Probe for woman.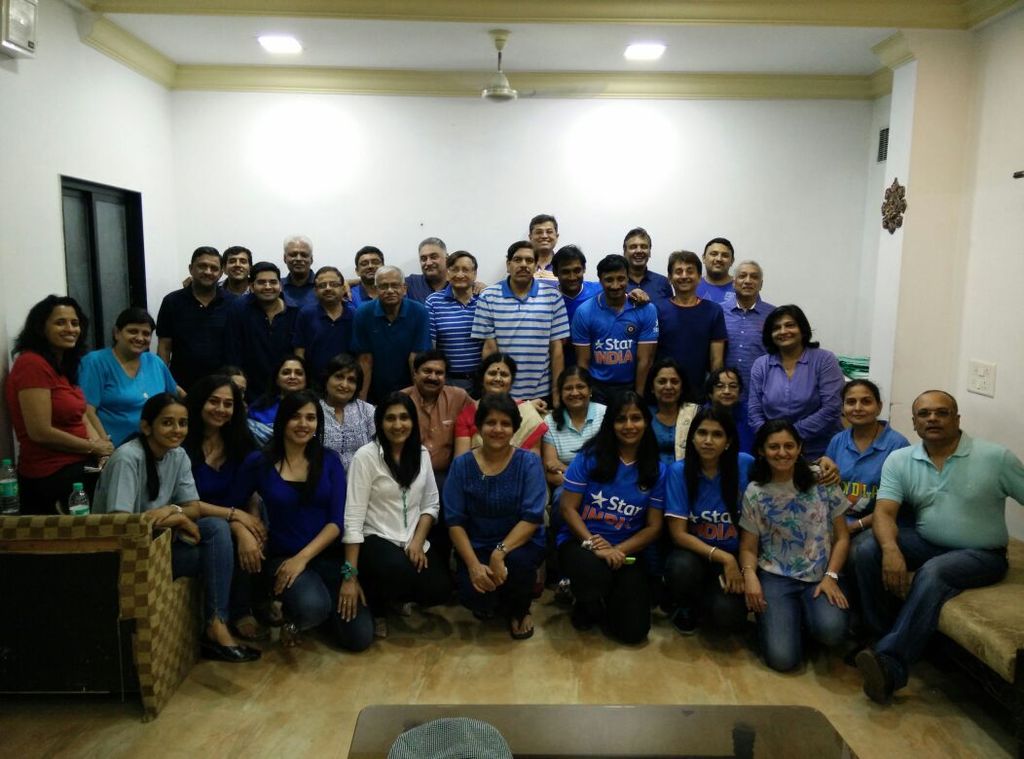
Probe result: [x1=315, y1=351, x2=381, y2=489].
